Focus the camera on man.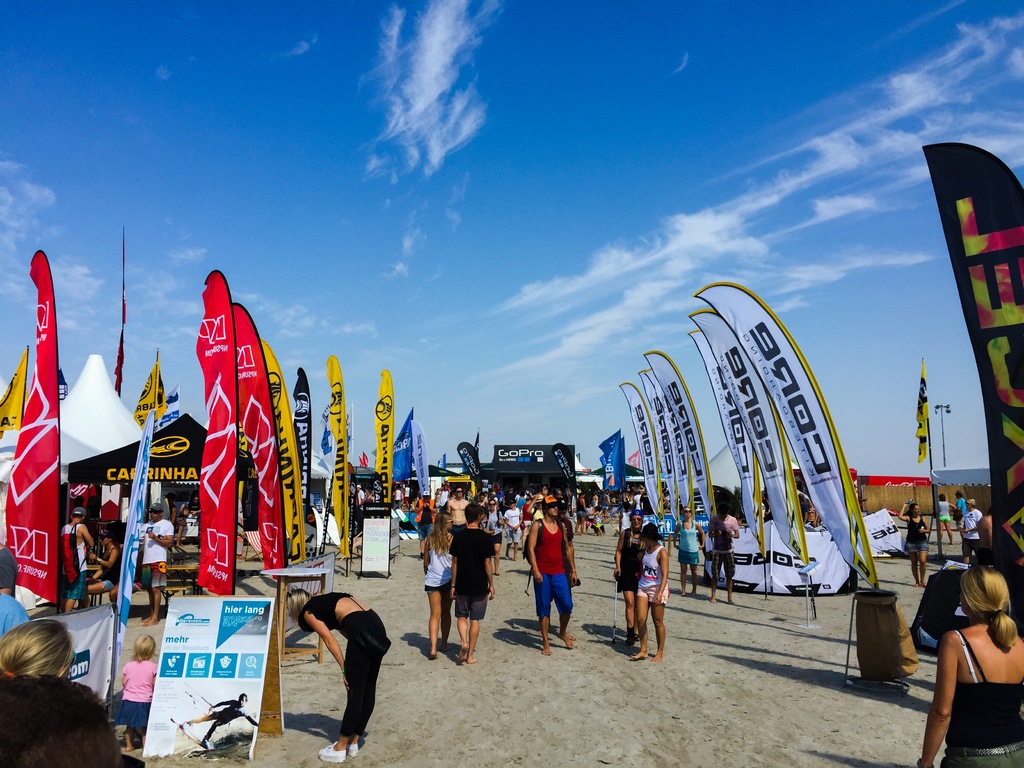
Focus region: pyautogui.locateOnScreen(403, 485, 413, 509).
